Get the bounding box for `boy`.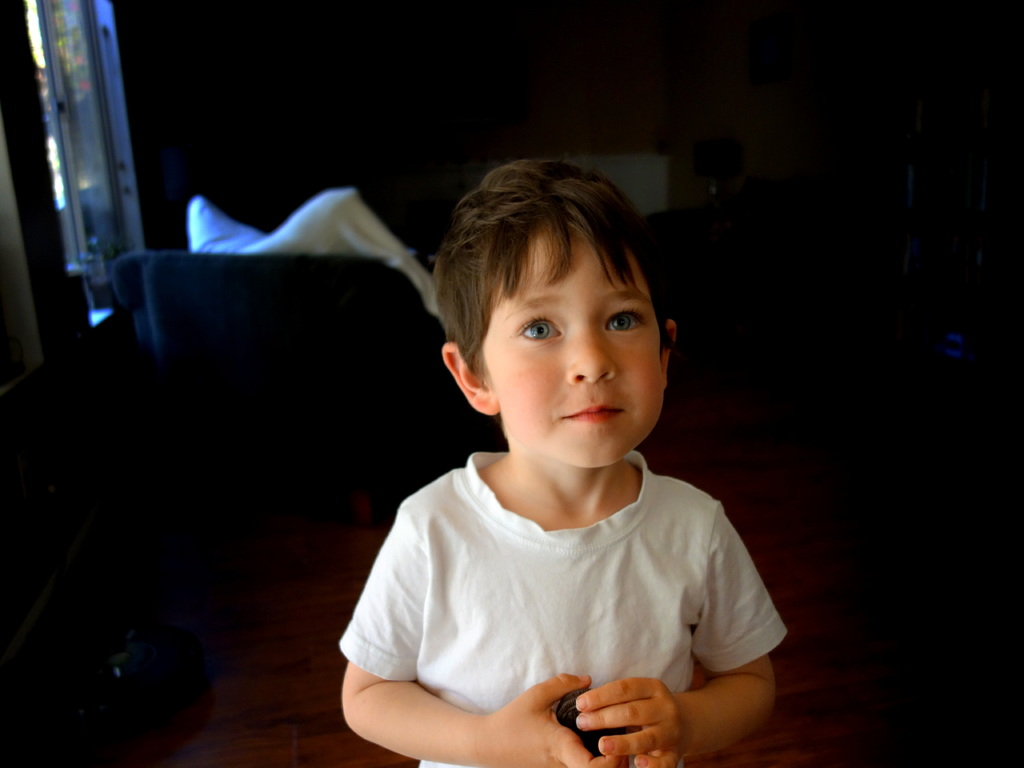
330, 152, 792, 767.
